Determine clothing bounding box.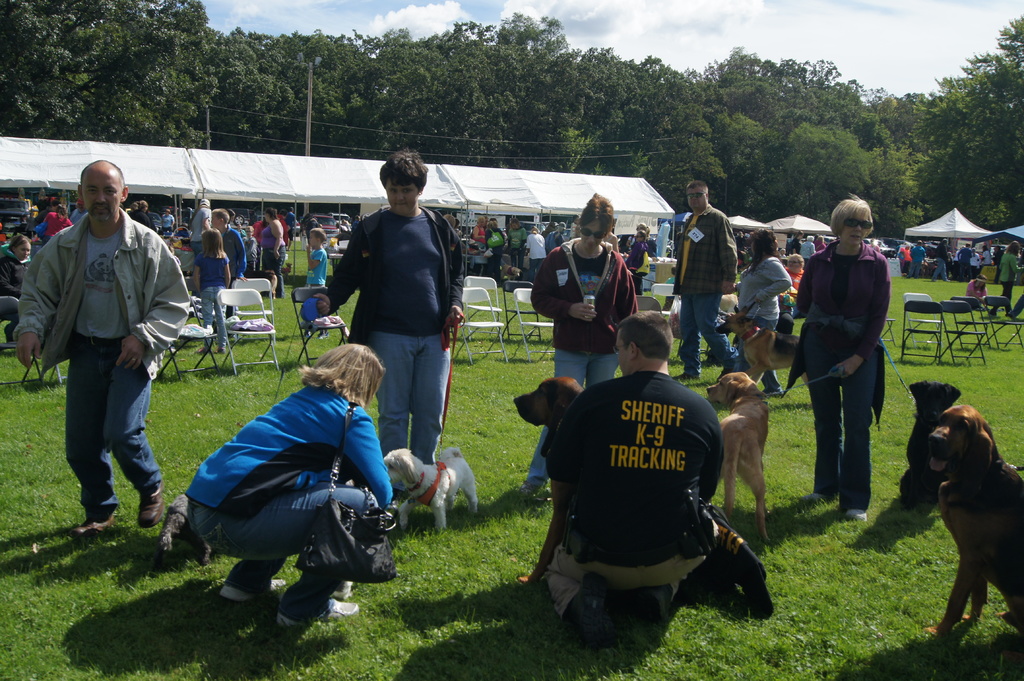
Determined: left=817, top=239, right=828, bottom=255.
